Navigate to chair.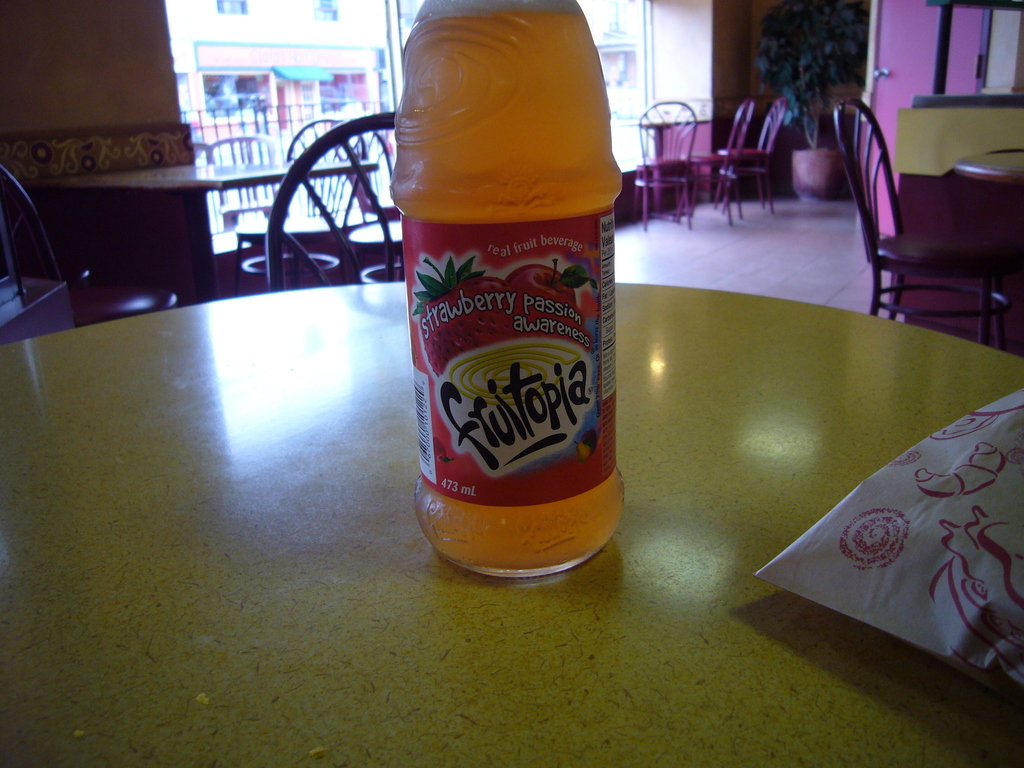
Navigation target: {"left": 191, "top": 134, "right": 230, "bottom": 237}.
